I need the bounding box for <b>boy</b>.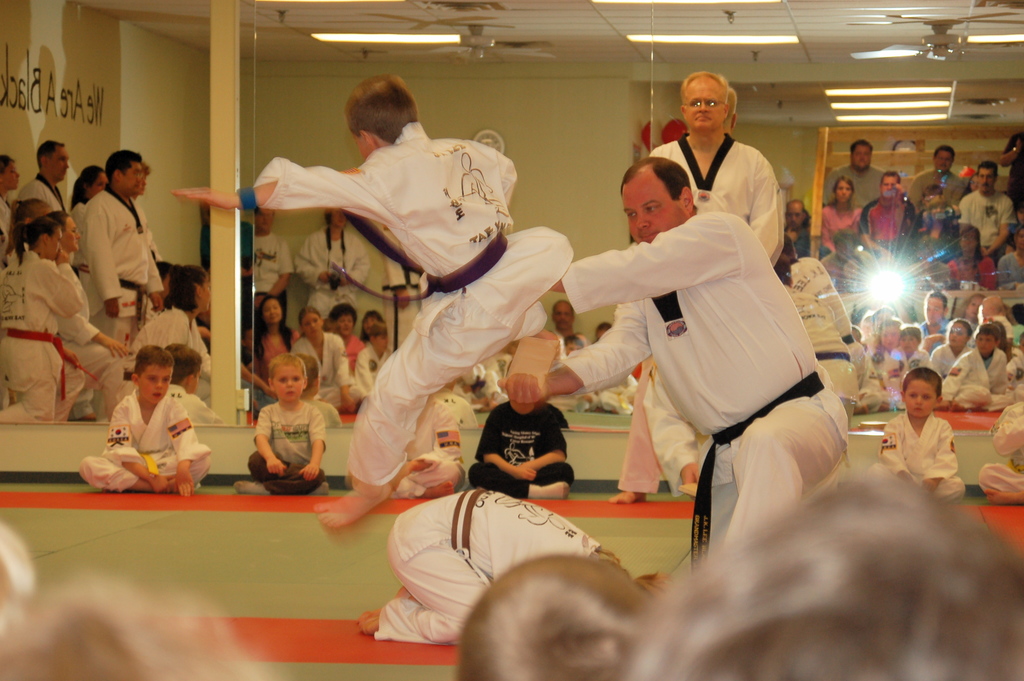
Here it is: bbox(845, 277, 1015, 441).
